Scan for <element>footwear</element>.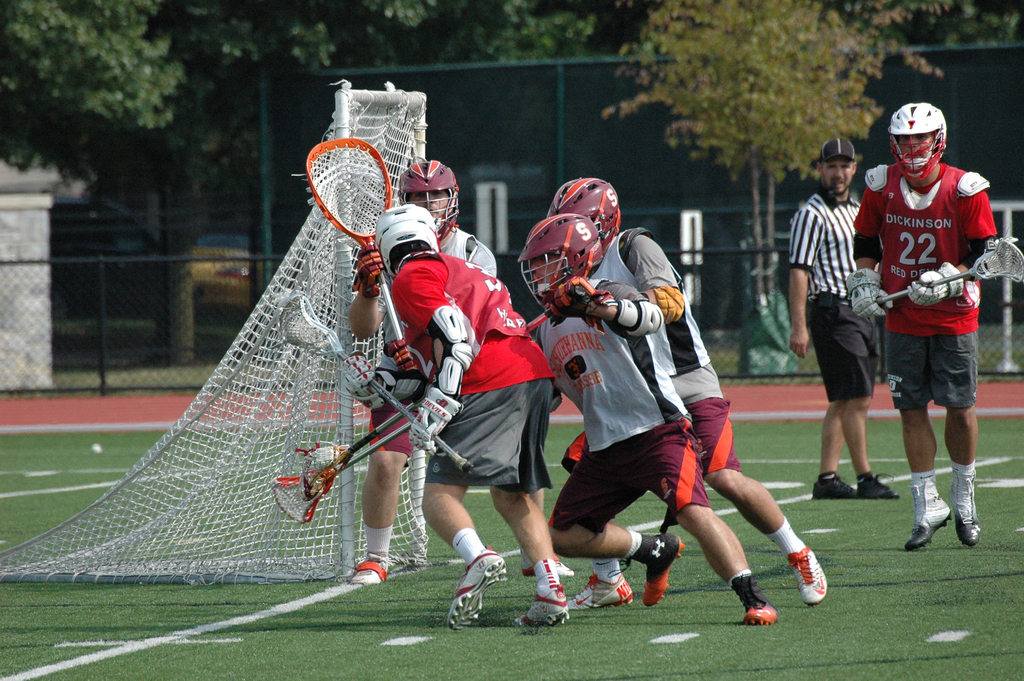
Scan result: <box>448,558,506,630</box>.
